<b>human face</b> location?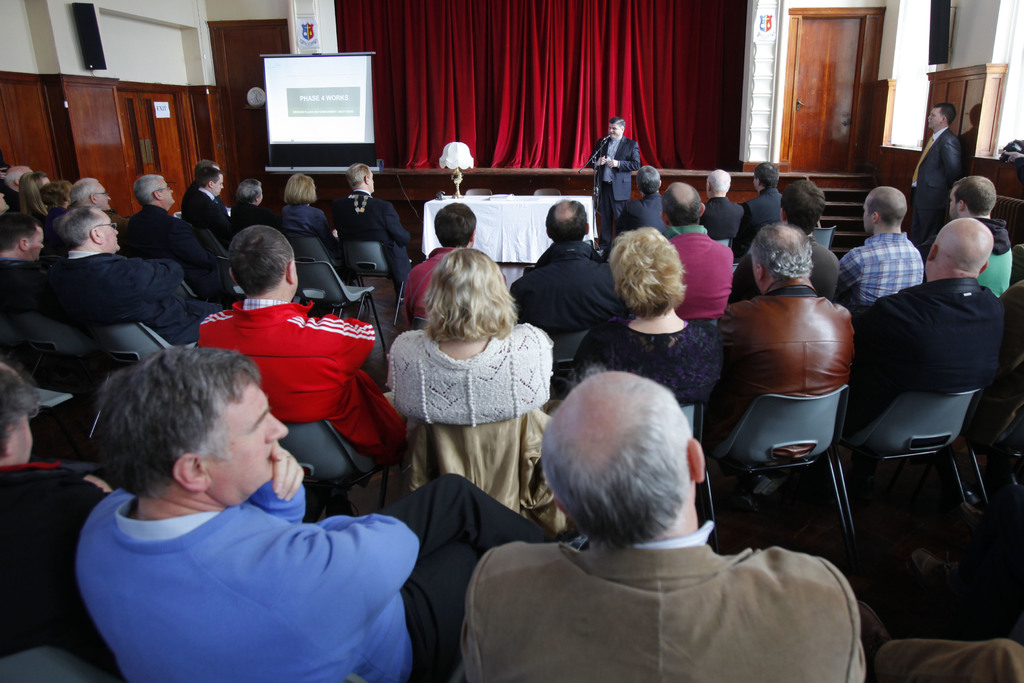
Rect(160, 176, 173, 206)
